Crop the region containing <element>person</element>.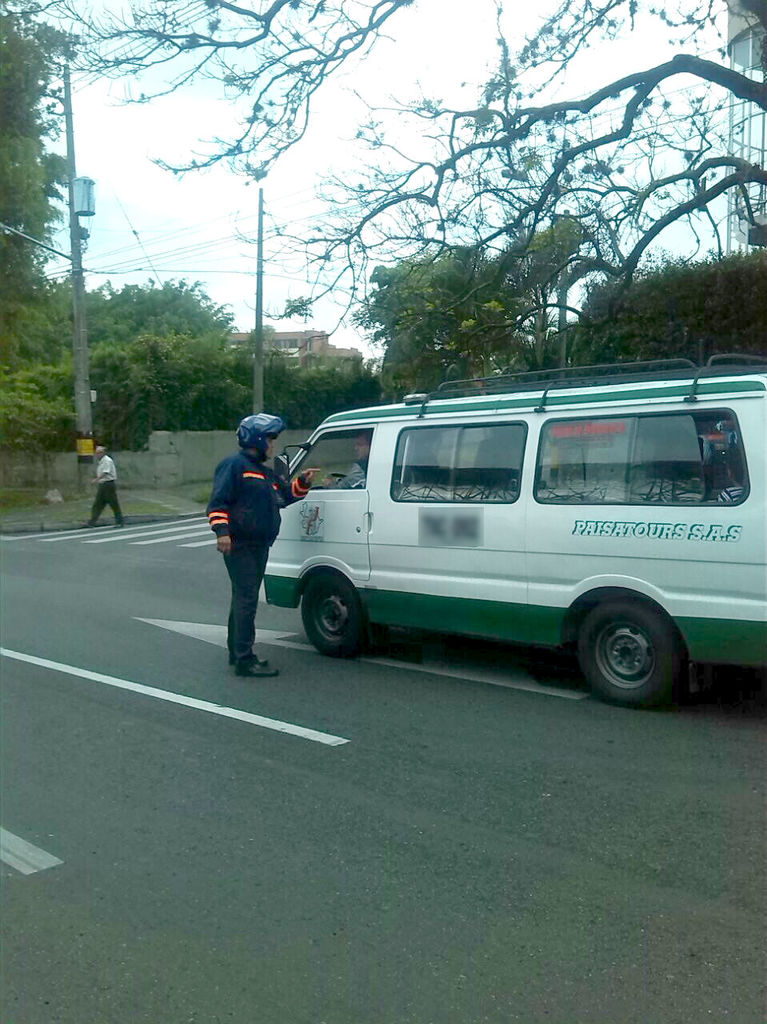
Crop region: bbox(709, 444, 747, 511).
